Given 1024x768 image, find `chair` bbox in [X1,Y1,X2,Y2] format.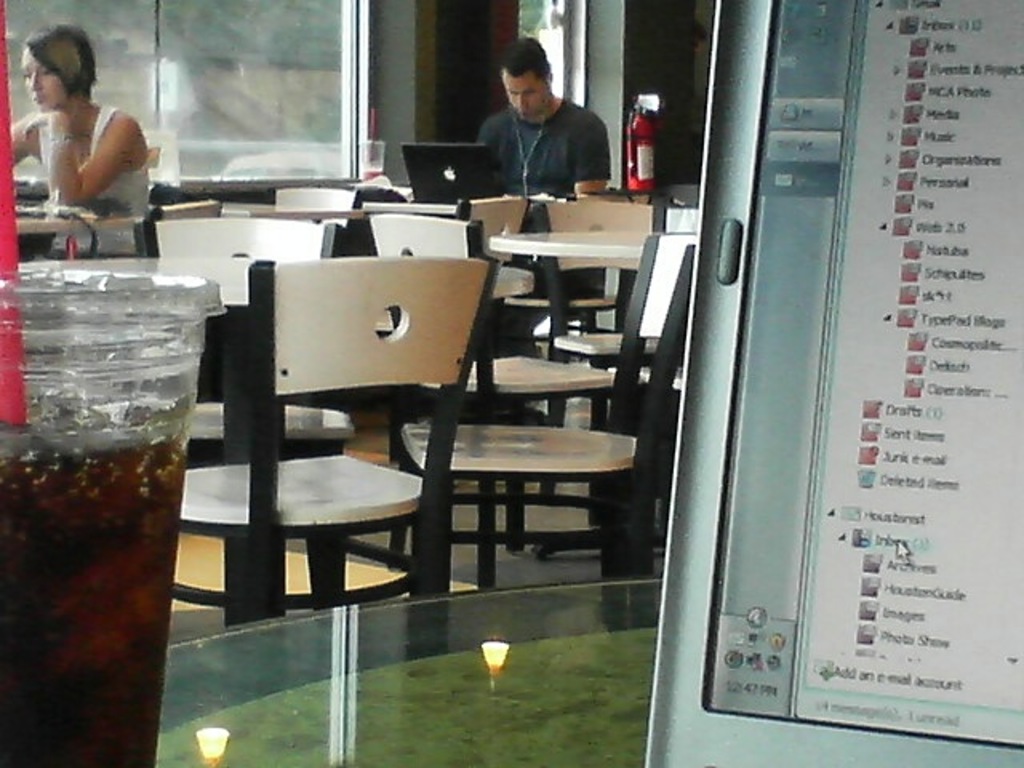
[365,206,624,550].
